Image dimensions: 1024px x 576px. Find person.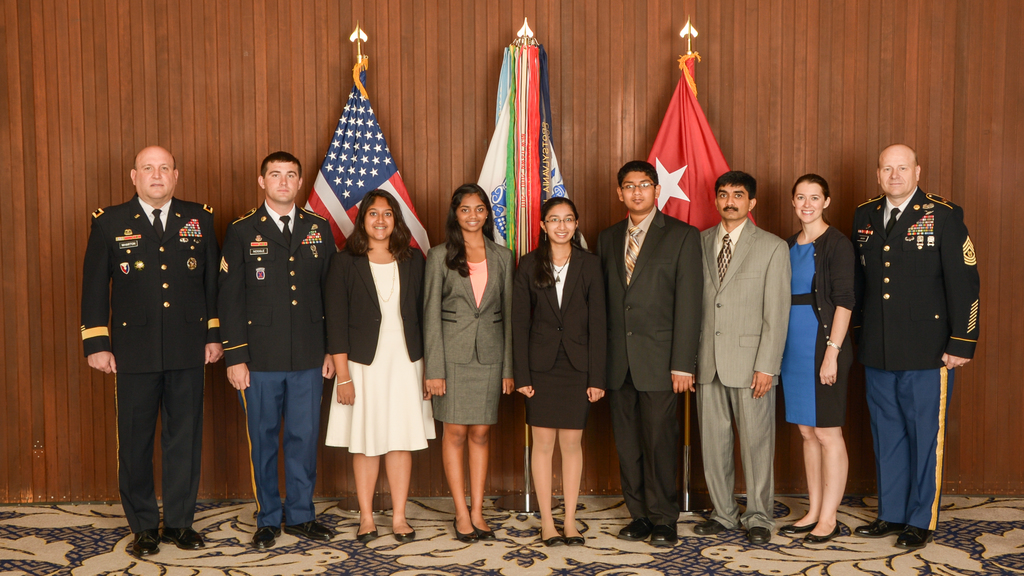
left=520, top=189, right=610, bottom=543.
